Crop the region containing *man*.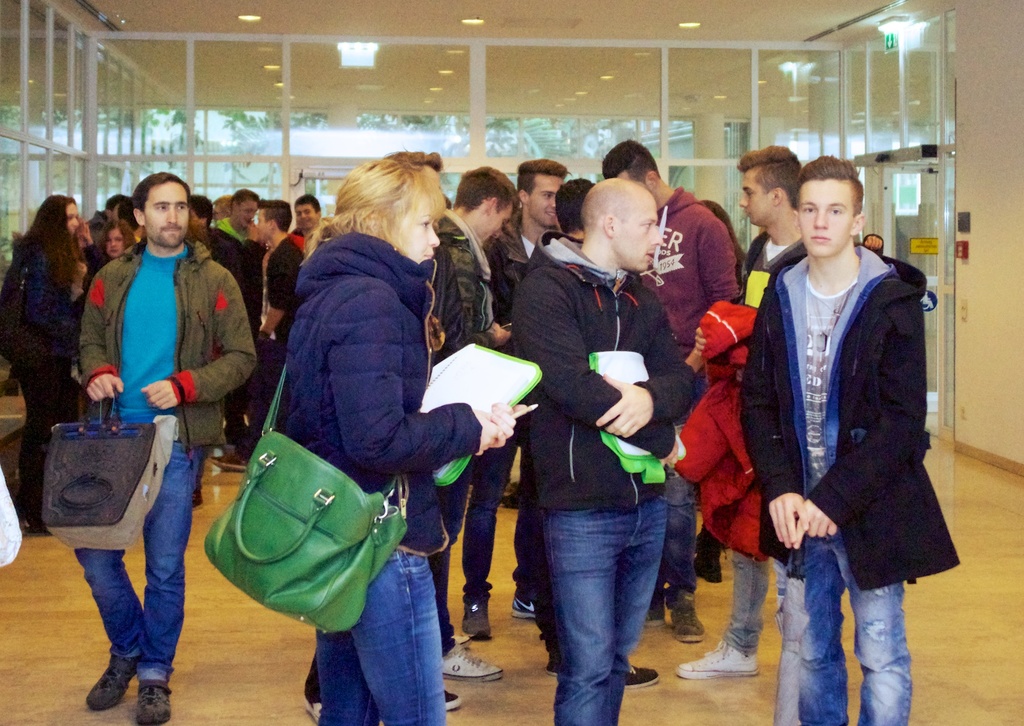
Crop region: x1=206 y1=182 x2=265 y2=246.
